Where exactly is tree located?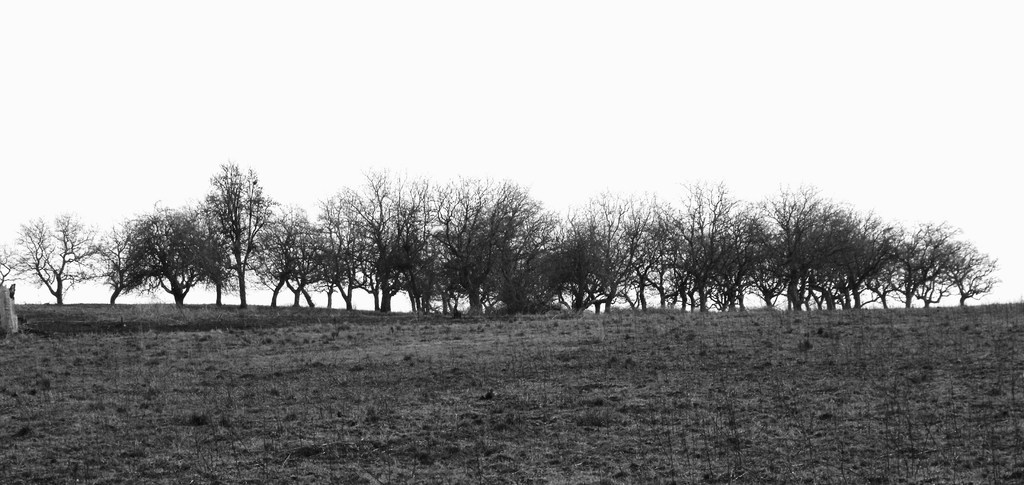
Its bounding box is x1=899, y1=227, x2=948, y2=312.
